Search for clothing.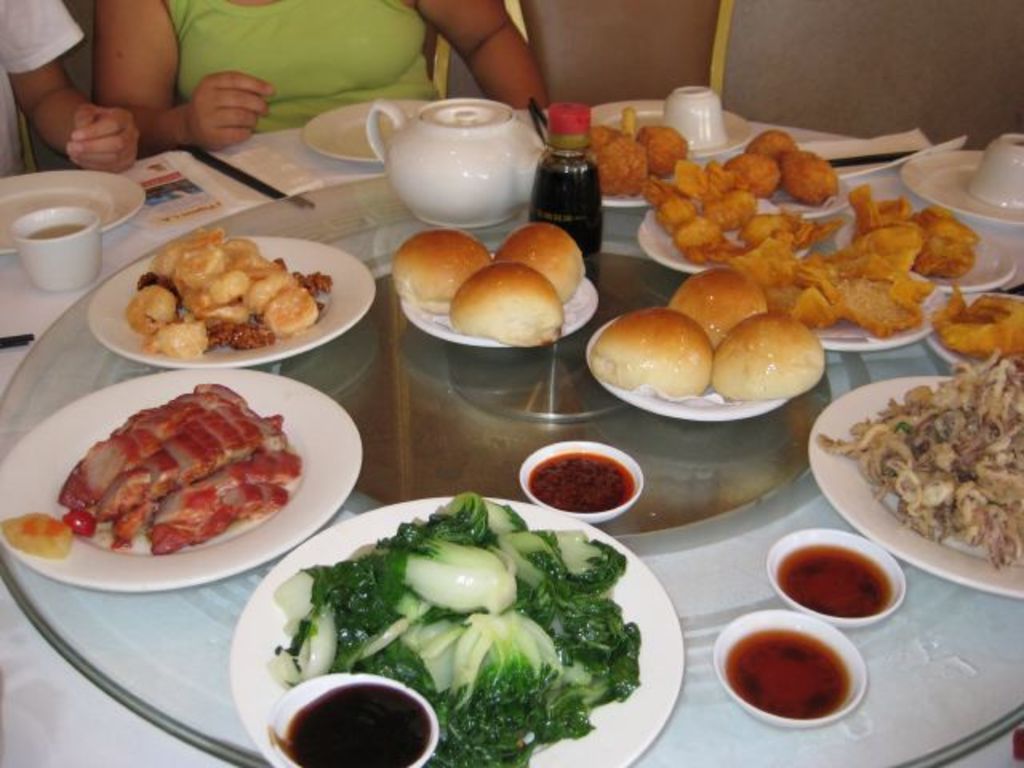
Found at <box>0,0,93,178</box>.
